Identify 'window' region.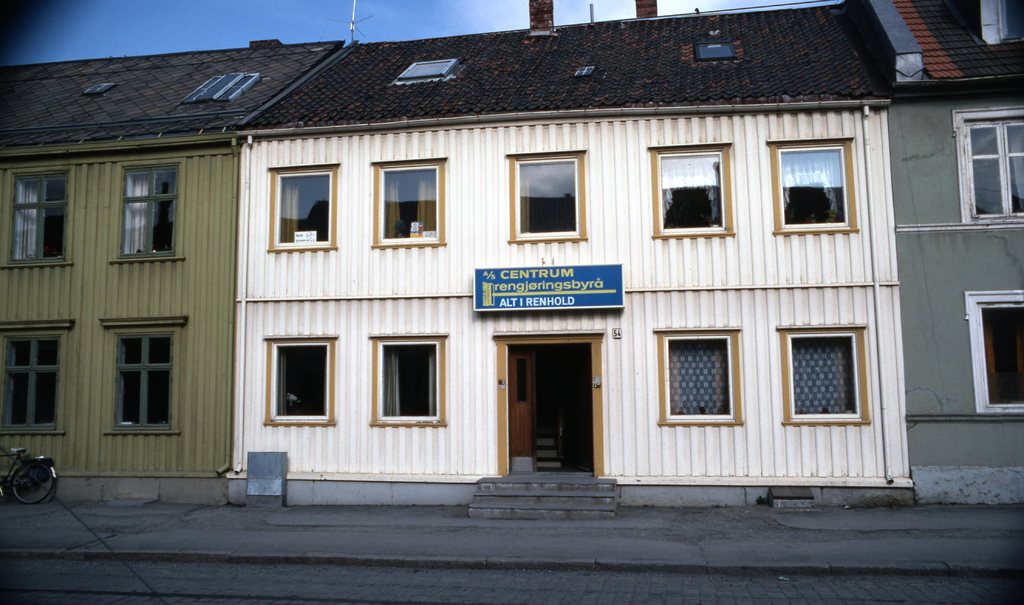
Region: (left=772, top=145, right=858, bottom=231).
